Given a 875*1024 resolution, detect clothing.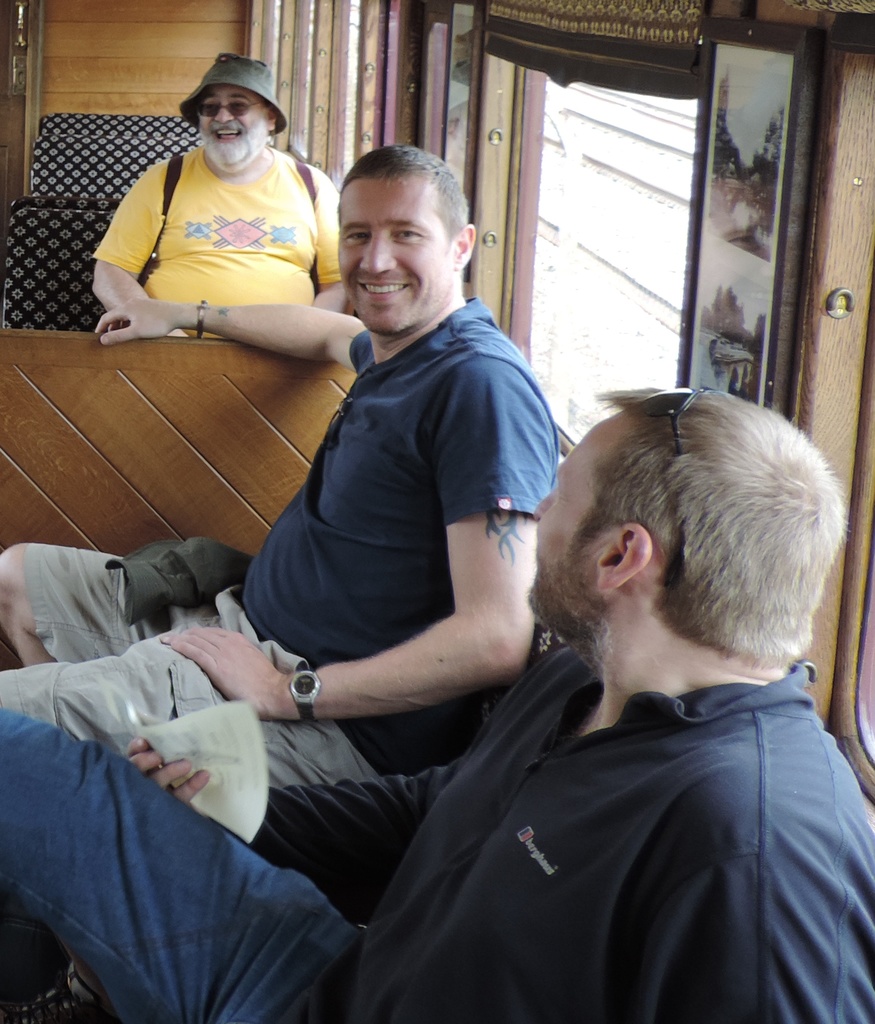
[x1=354, y1=675, x2=874, y2=1012].
